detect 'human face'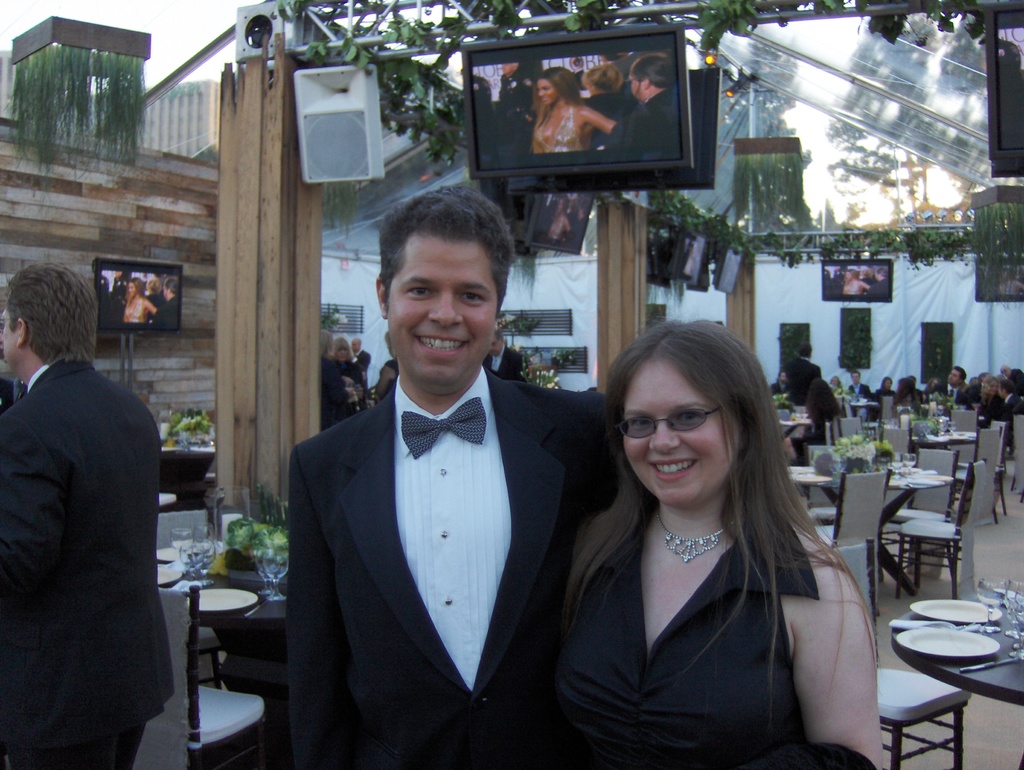
box=[0, 303, 22, 382]
